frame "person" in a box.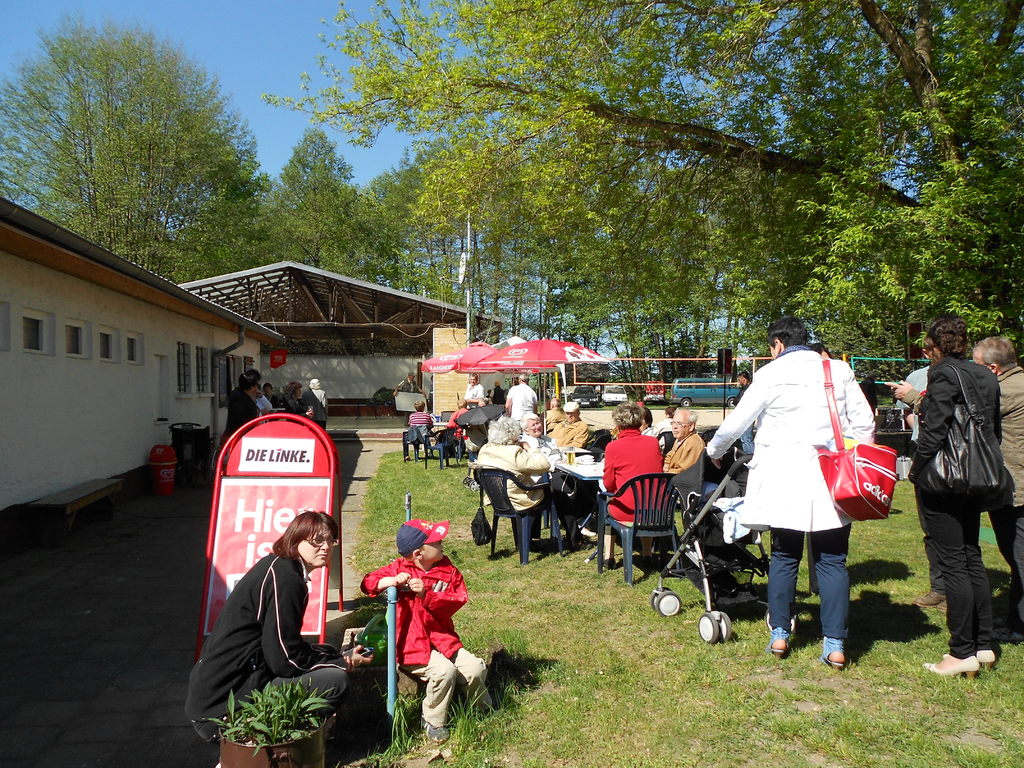
[504,374,538,431].
